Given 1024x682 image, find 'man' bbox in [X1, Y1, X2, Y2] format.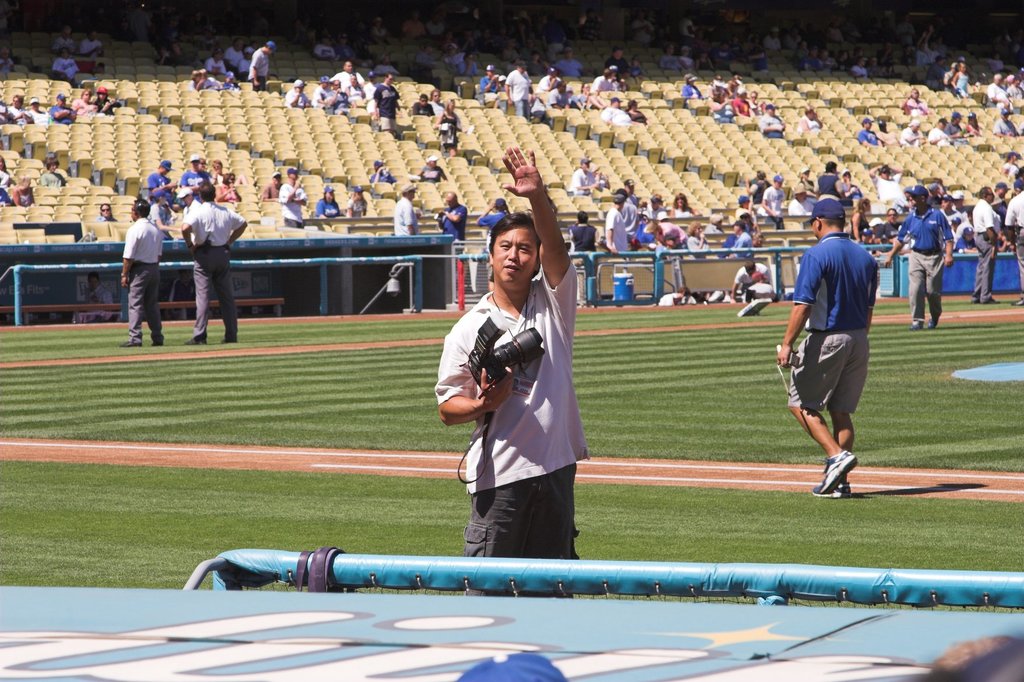
[177, 154, 212, 205].
